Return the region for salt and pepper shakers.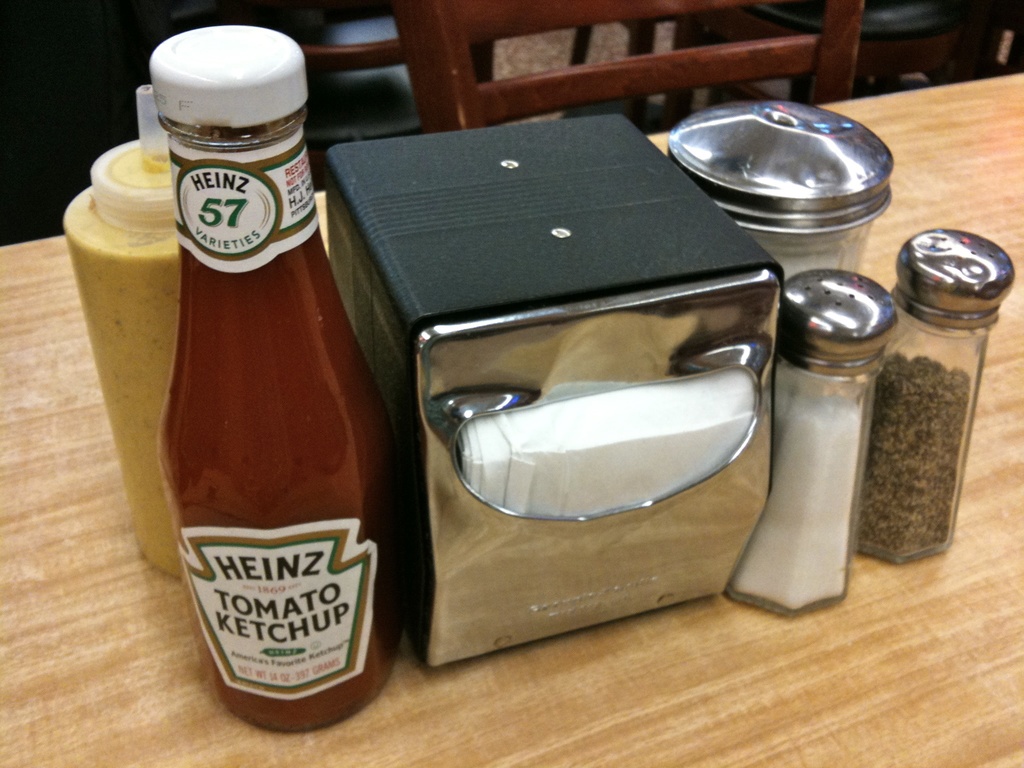
bbox=[858, 230, 1013, 565].
